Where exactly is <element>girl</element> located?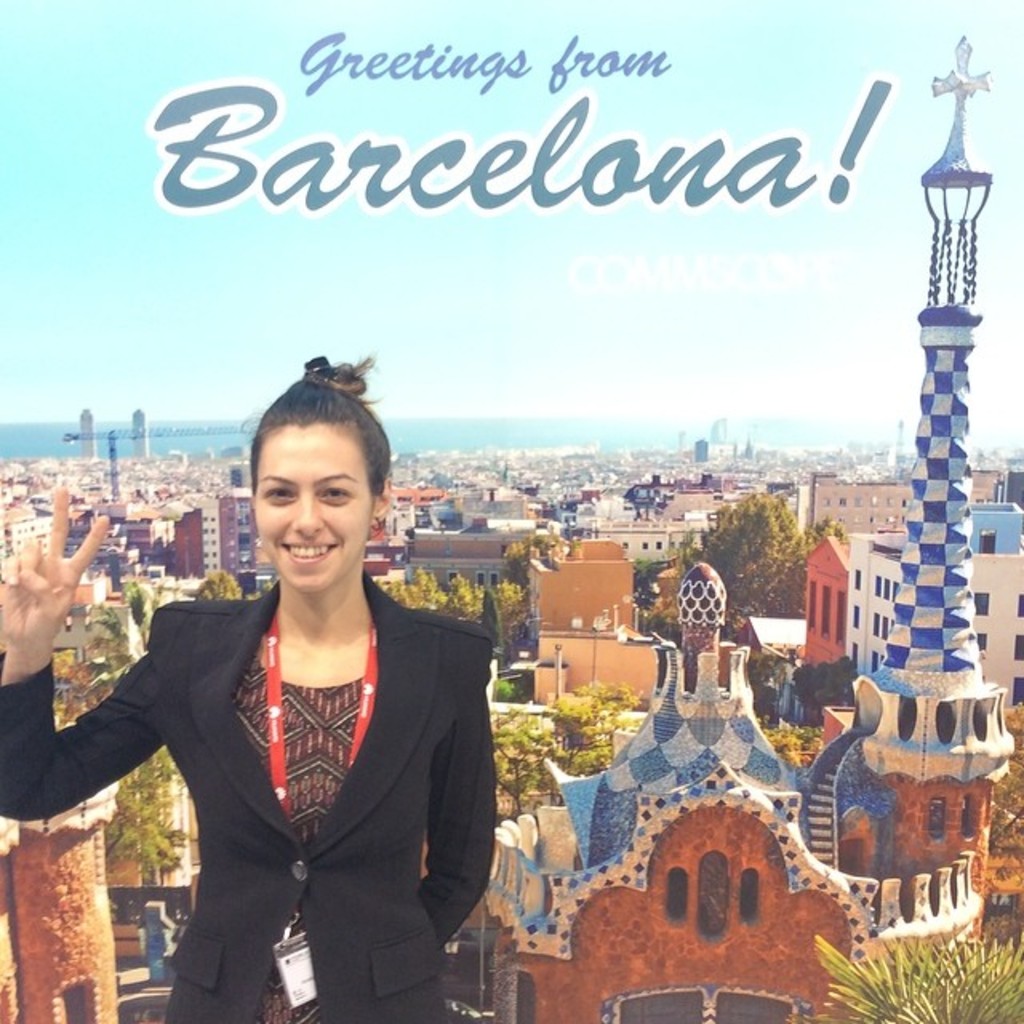
Its bounding box is [2, 358, 512, 1019].
